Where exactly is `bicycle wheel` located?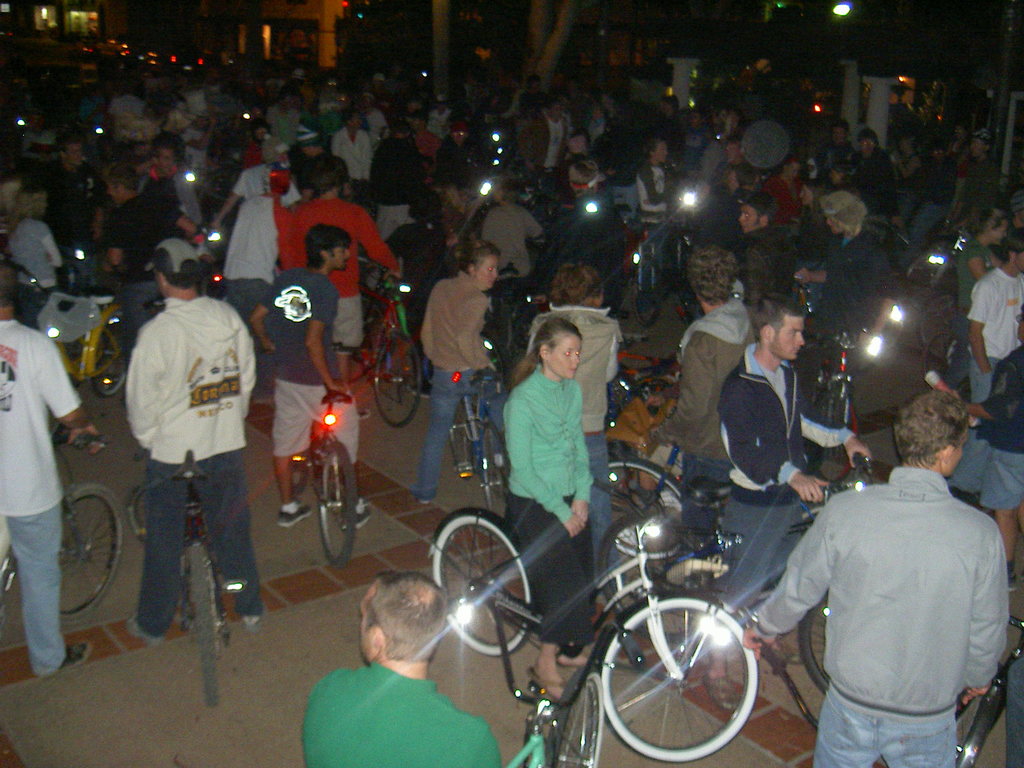
Its bounding box is <box>121,482,150,540</box>.
